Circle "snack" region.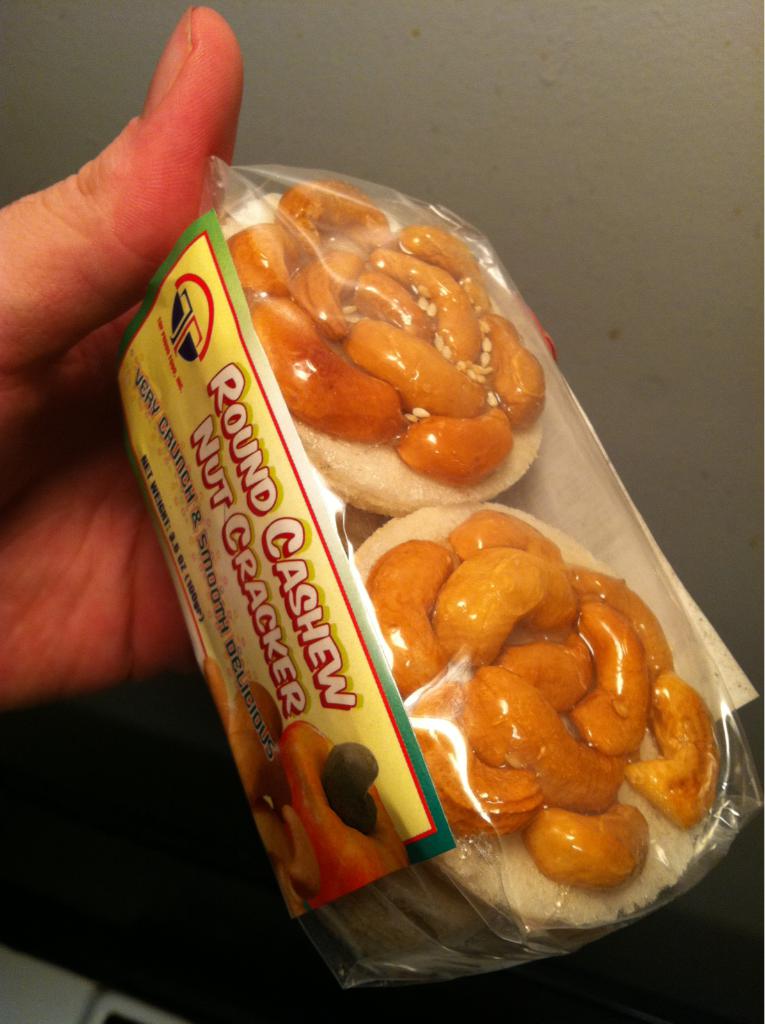
Region: <region>123, 181, 664, 982</region>.
